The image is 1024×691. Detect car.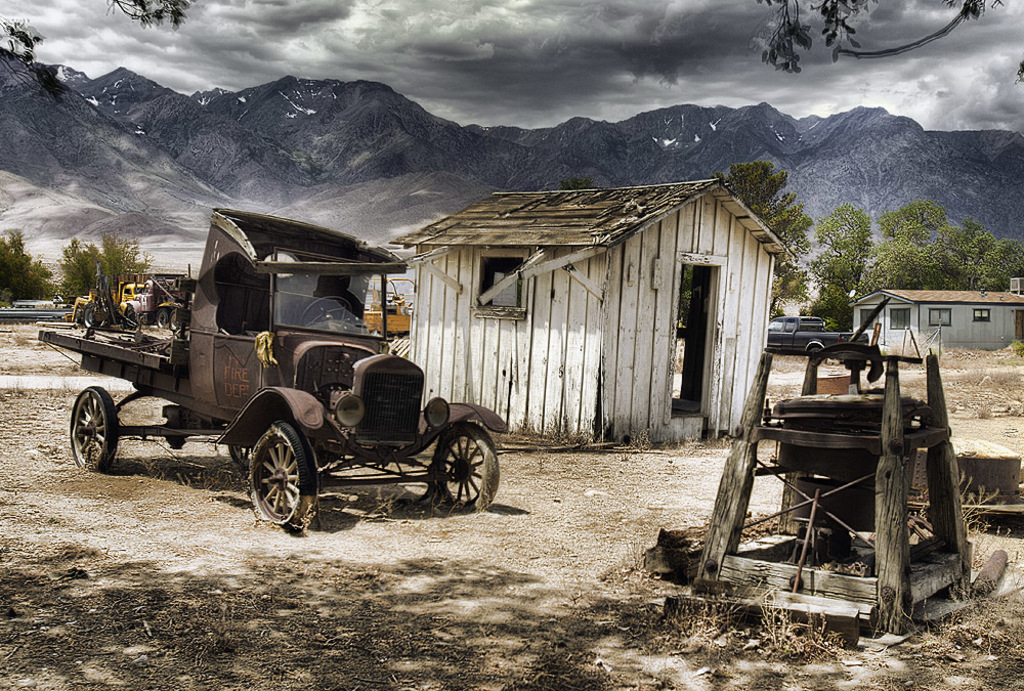
Detection: Rect(84, 216, 479, 544).
